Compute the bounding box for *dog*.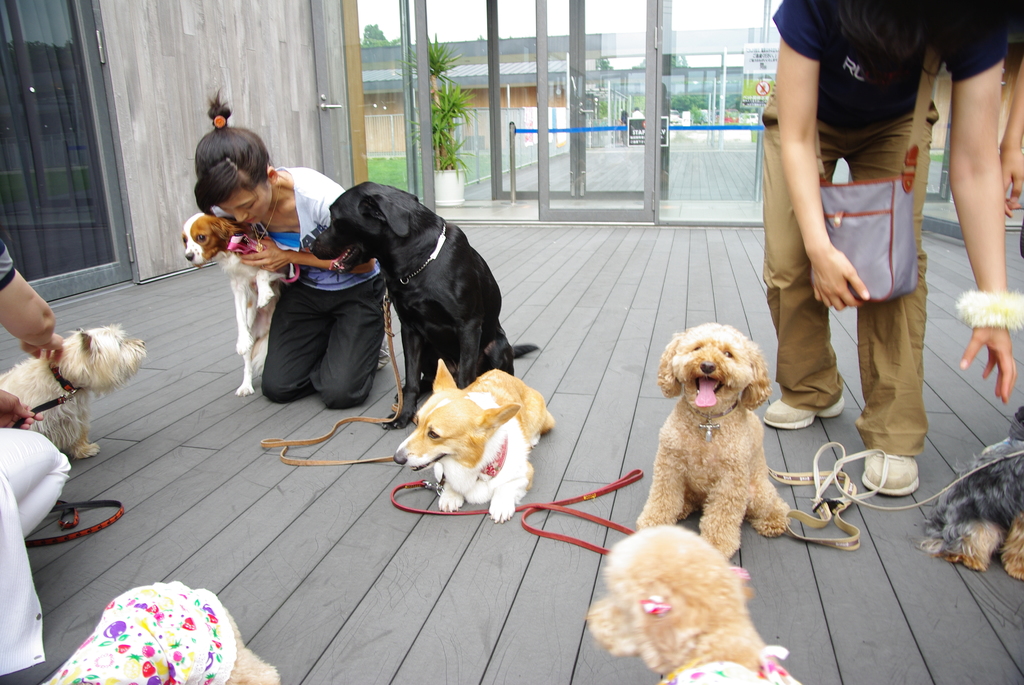
(309, 179, 543, 429).
